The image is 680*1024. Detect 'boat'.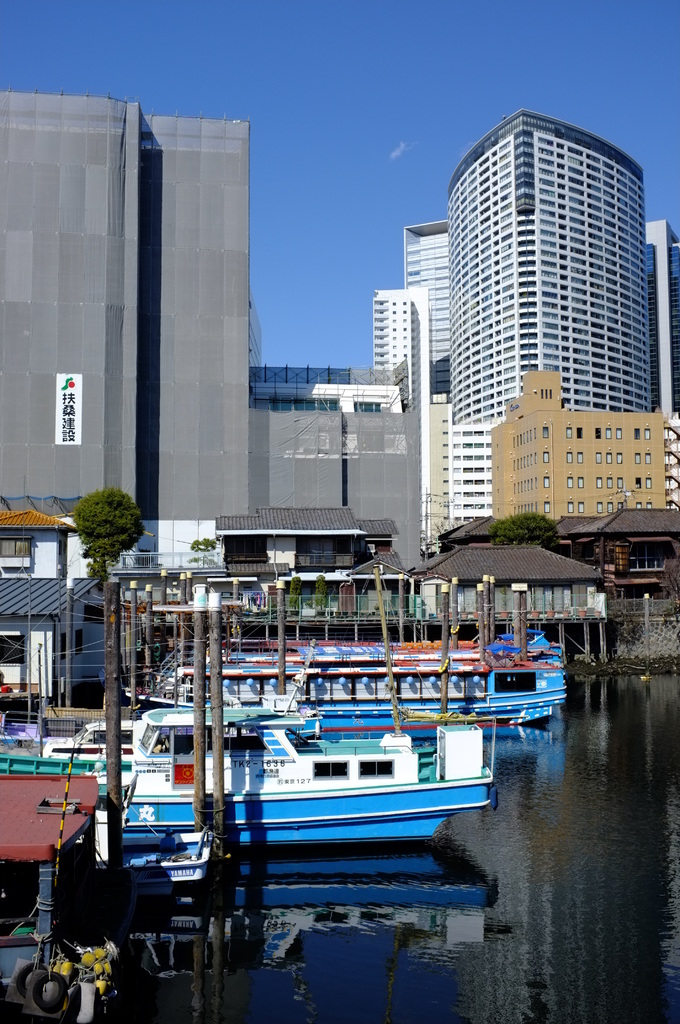
Detection: l=158, t=568, r=571, b=739.
